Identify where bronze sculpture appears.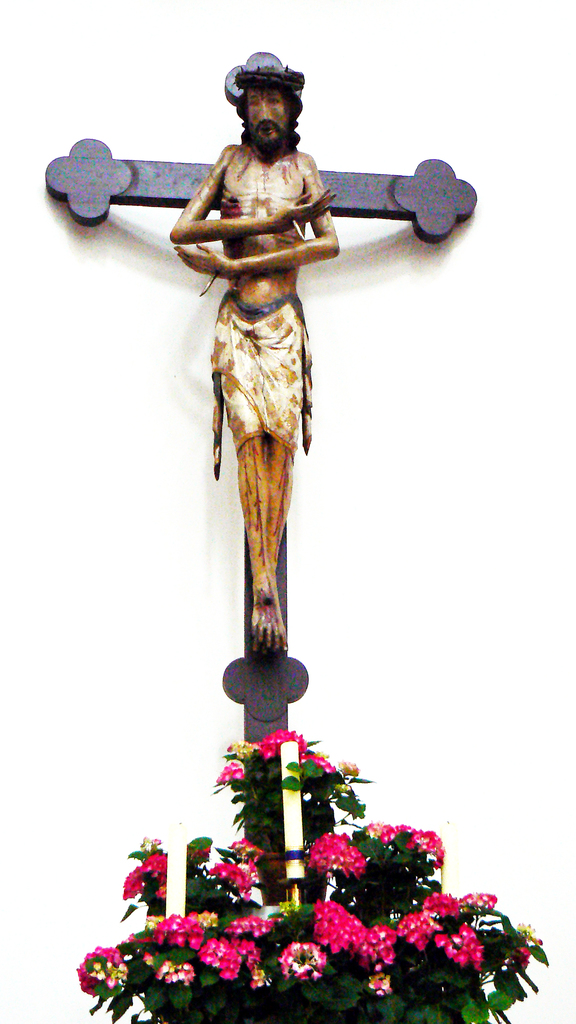
Appears at {"x1": 163, "y1": 61, "x2": 340, "y2": 656}.
